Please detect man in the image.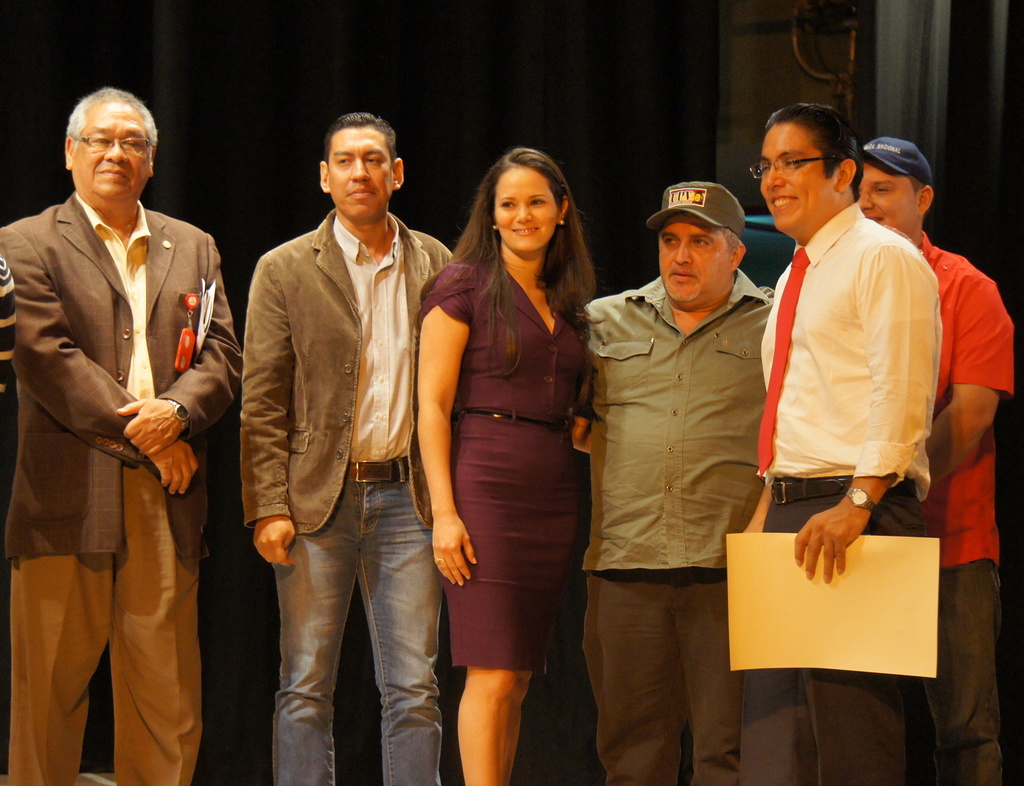
locate(852, 137, 1019, 785).
